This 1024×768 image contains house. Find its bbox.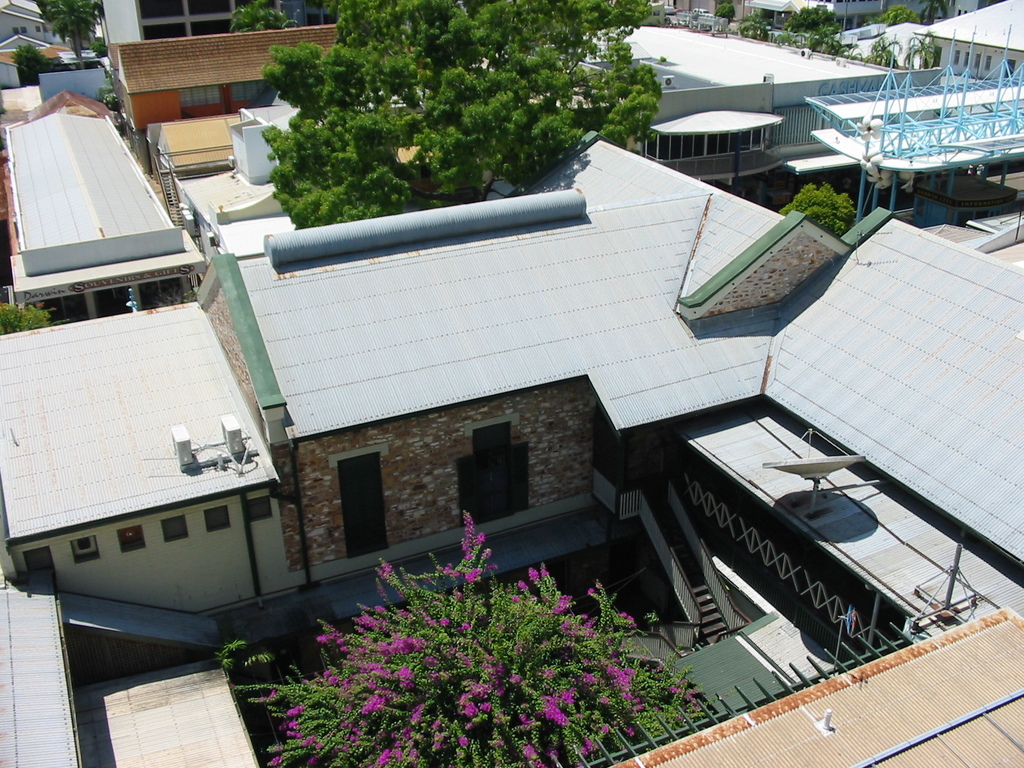
x1=913, y1=0, x2=1023, y2=85.
